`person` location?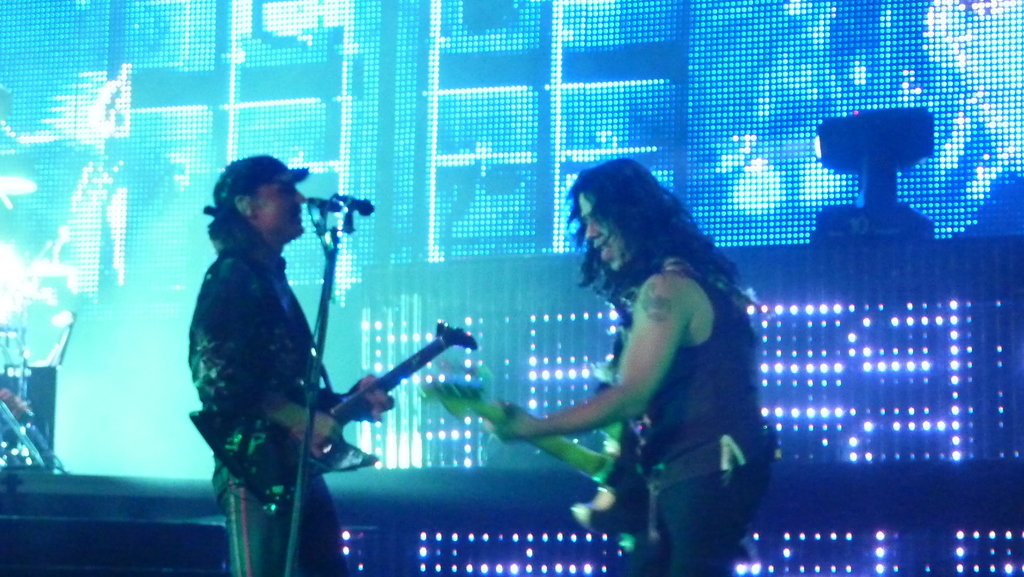
[173,145,404,576]
